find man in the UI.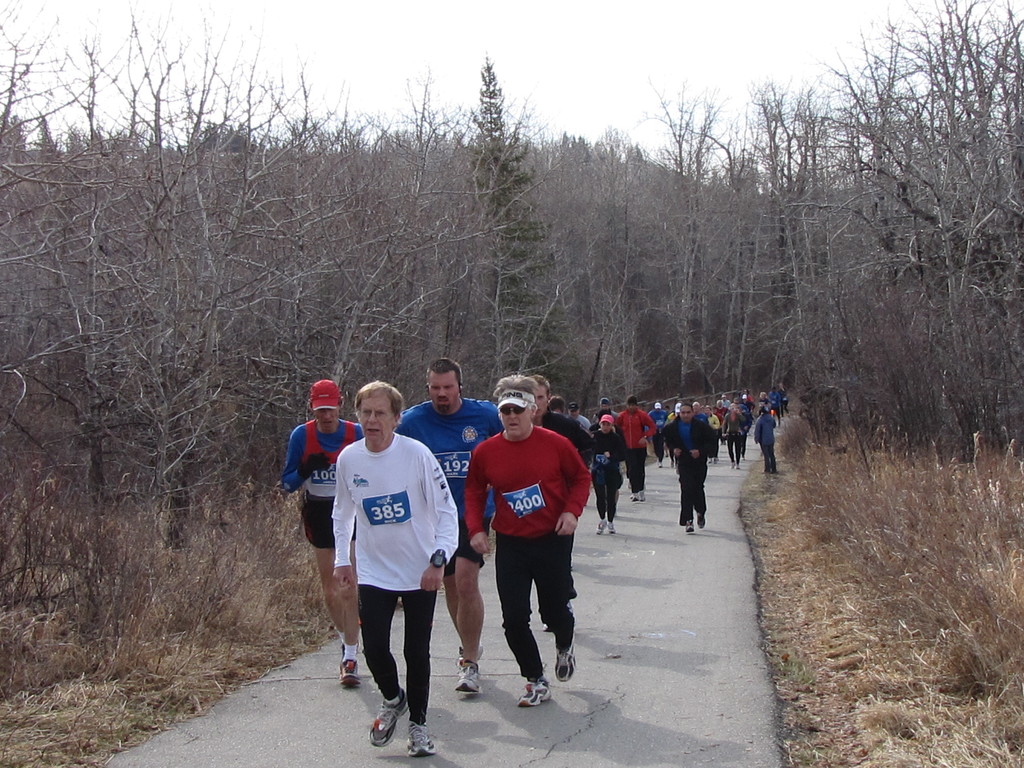
UI element at <bbox>611, 396, 662, 502</bbox>.
